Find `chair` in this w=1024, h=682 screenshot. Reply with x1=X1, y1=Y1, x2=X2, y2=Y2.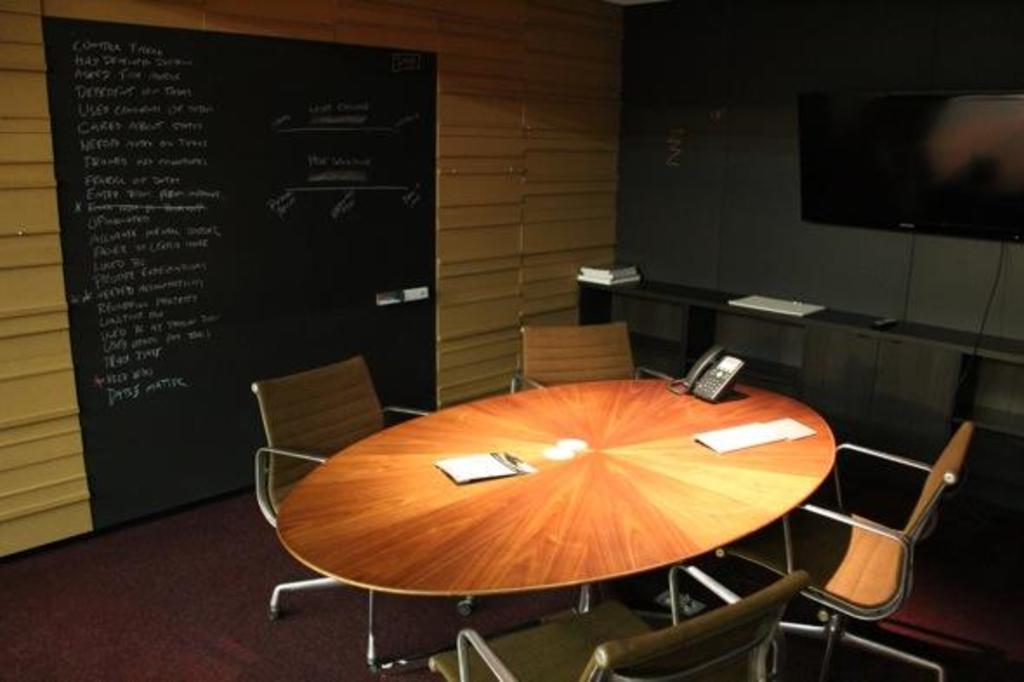
x1=745, y1=416, x2=986, y2=680.
